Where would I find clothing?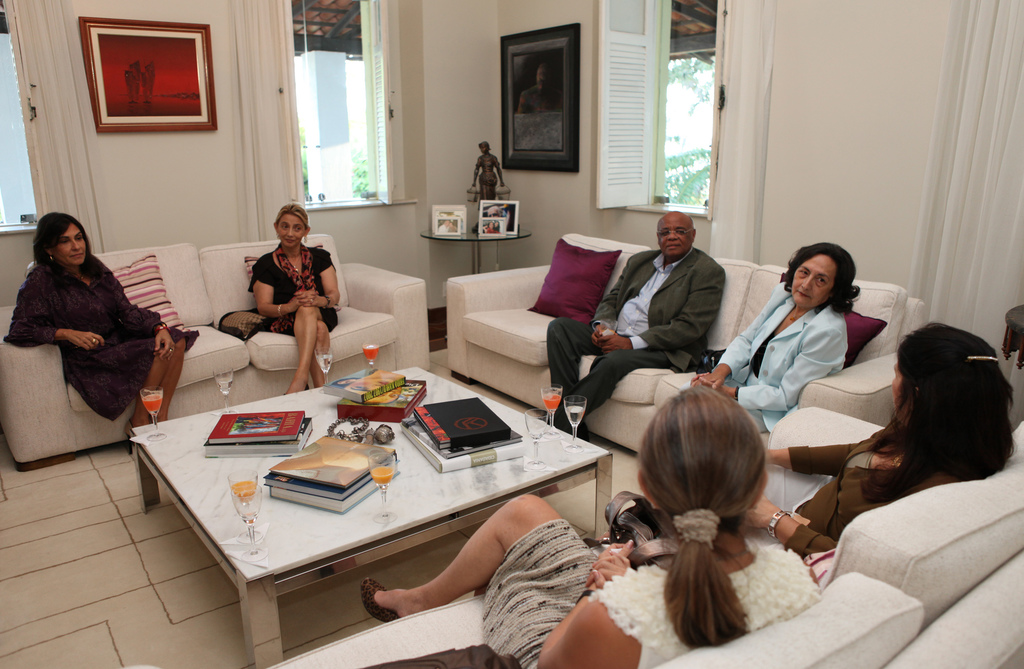
At box(547, 239, 728, 441).
